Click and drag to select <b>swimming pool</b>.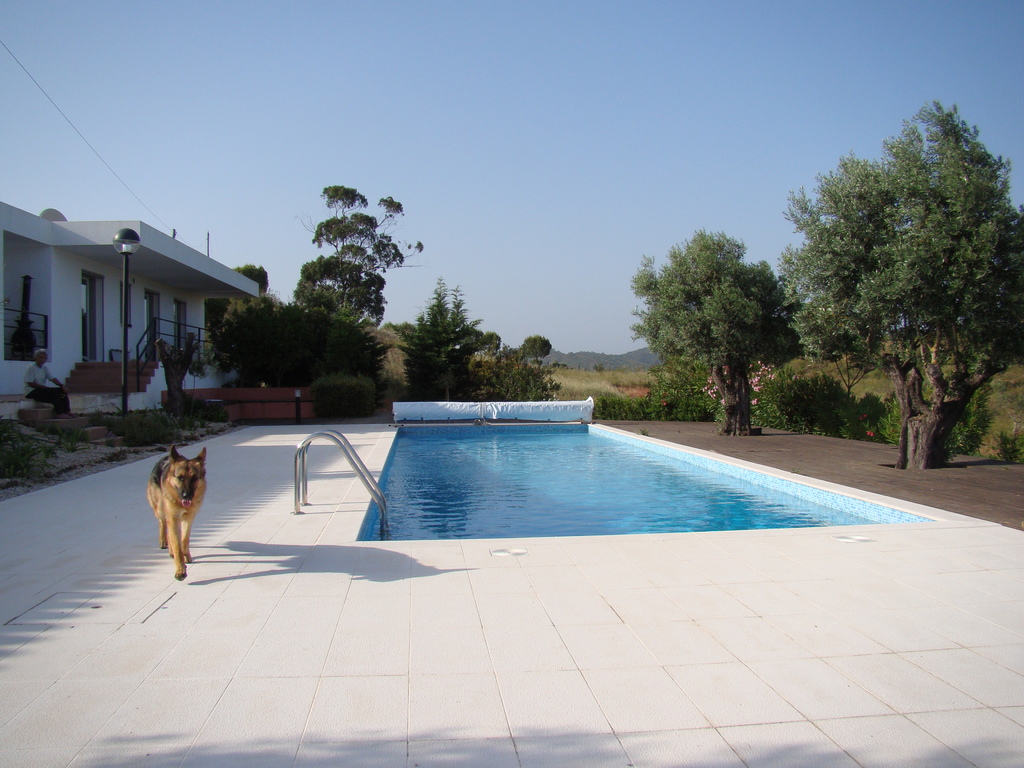
Selection: x1=356 y1=422 x2=932 y2=539.
